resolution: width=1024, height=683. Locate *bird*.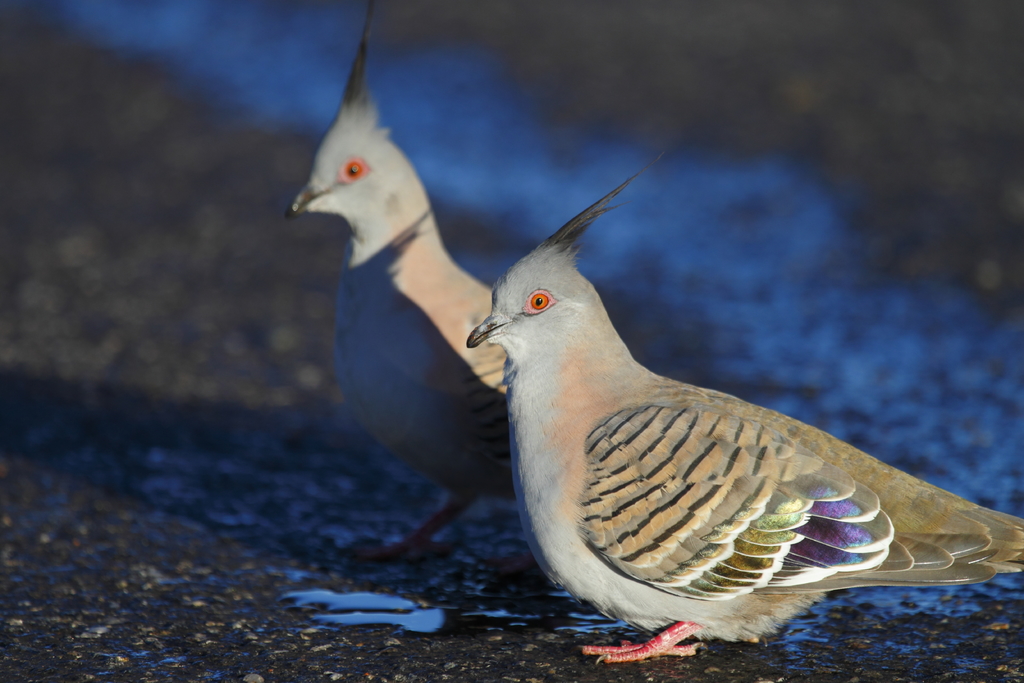
[282, 0, 516, 581].
